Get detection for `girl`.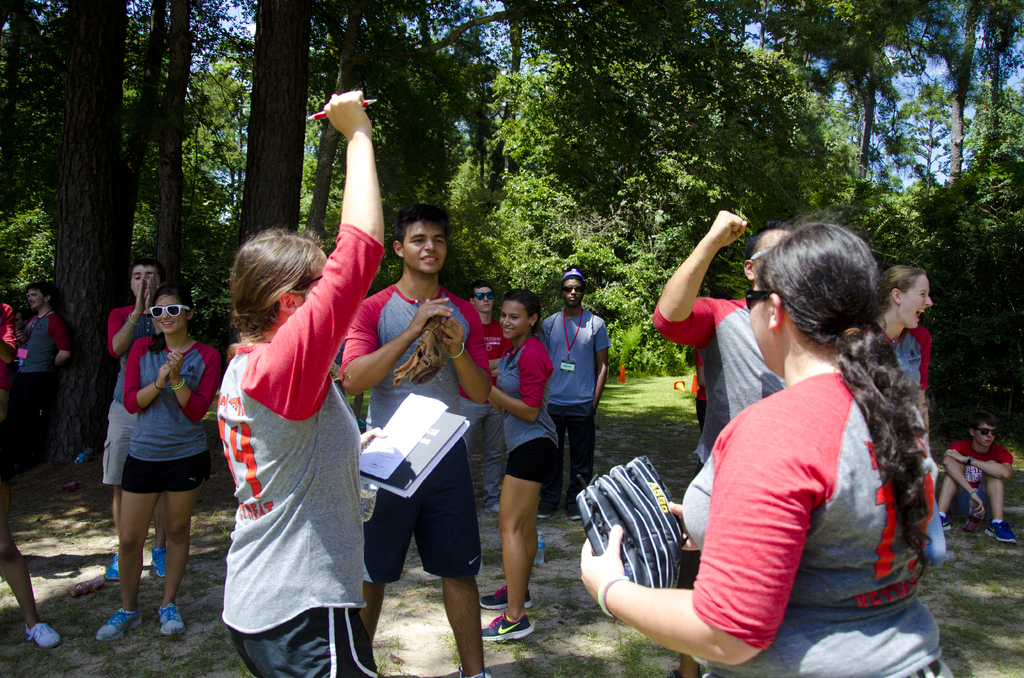
Detection: {"x1": 876, "y1": 265, "x2": 948, "y2": 568}.
